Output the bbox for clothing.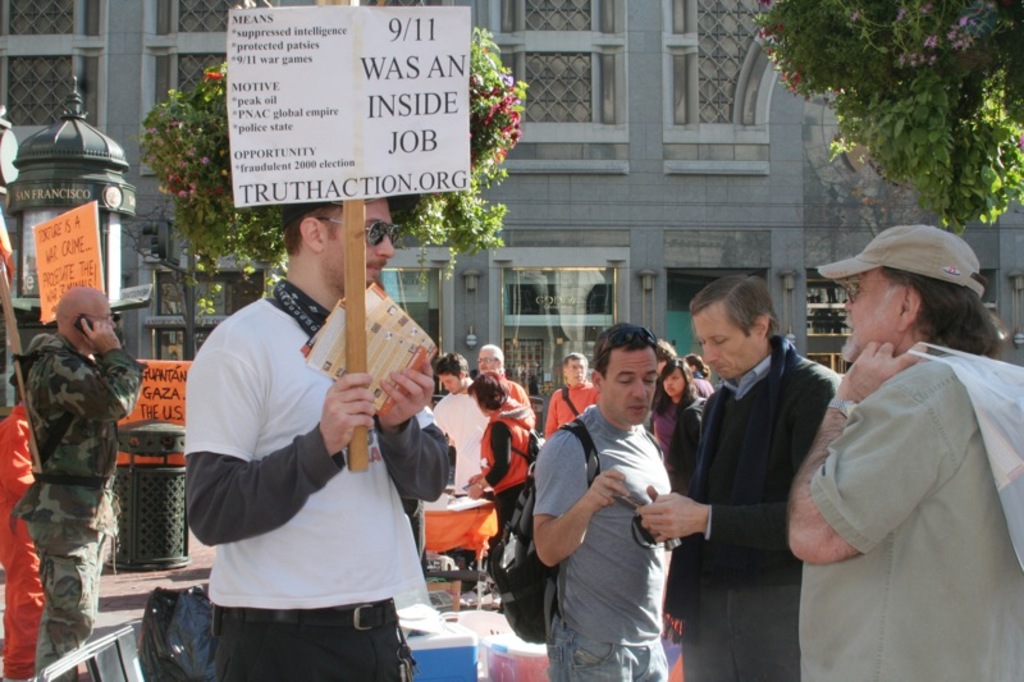
[x1=436, y1=388, x2=495, y2=568].
